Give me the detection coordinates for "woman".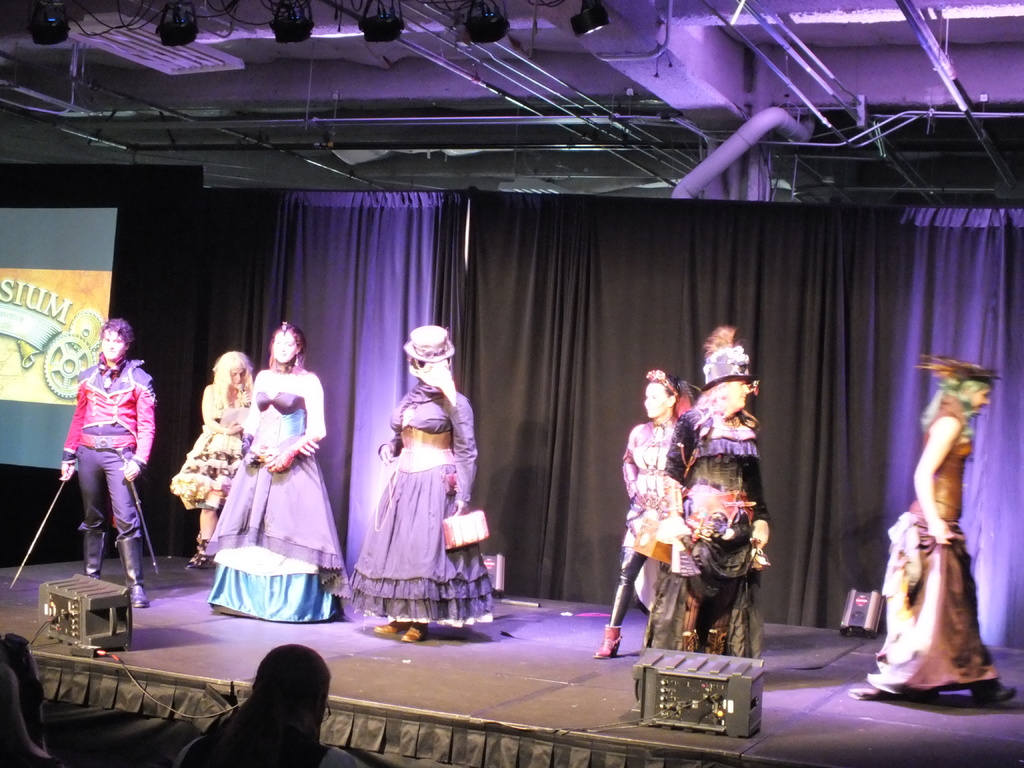
l=333, t=321, r=493, b=644.
